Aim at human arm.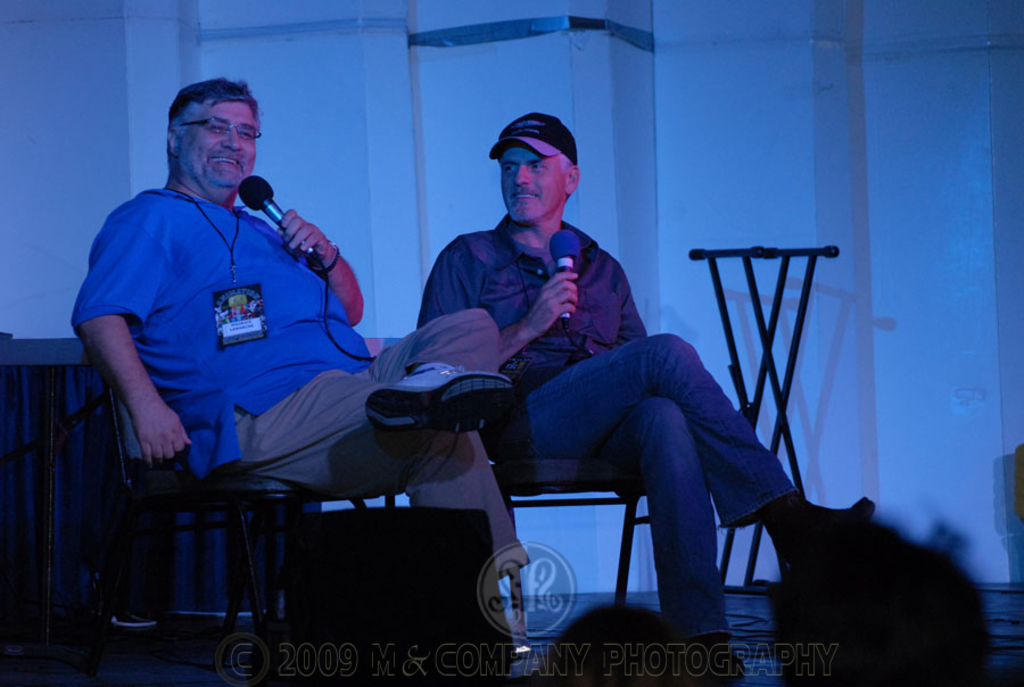
Aimed at region(290, 204, 364, 332).
